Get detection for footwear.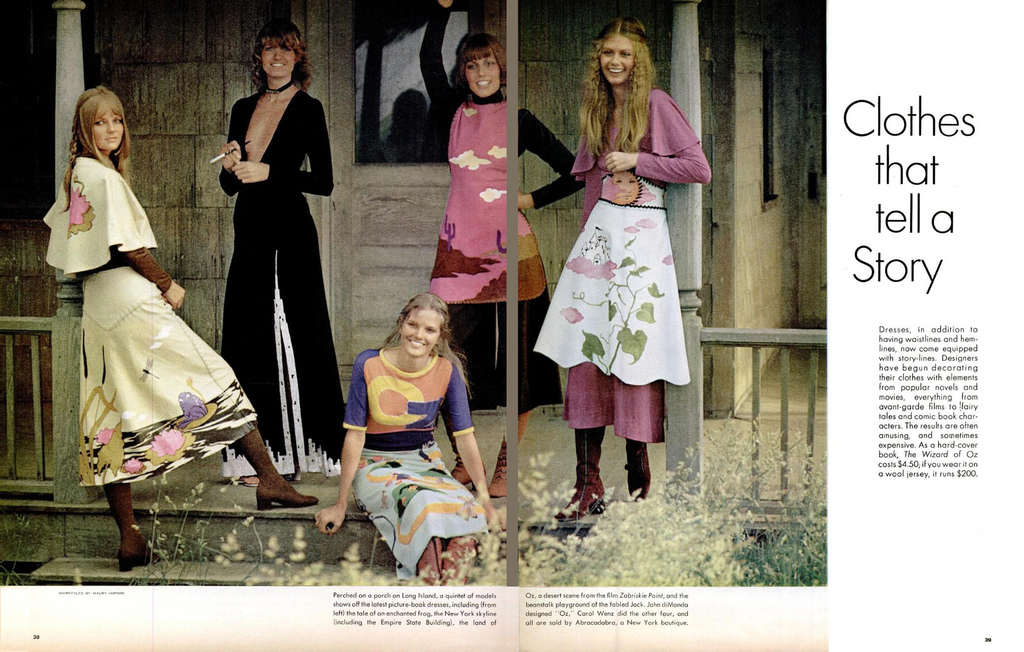
Detection: [109,481,161,575].
